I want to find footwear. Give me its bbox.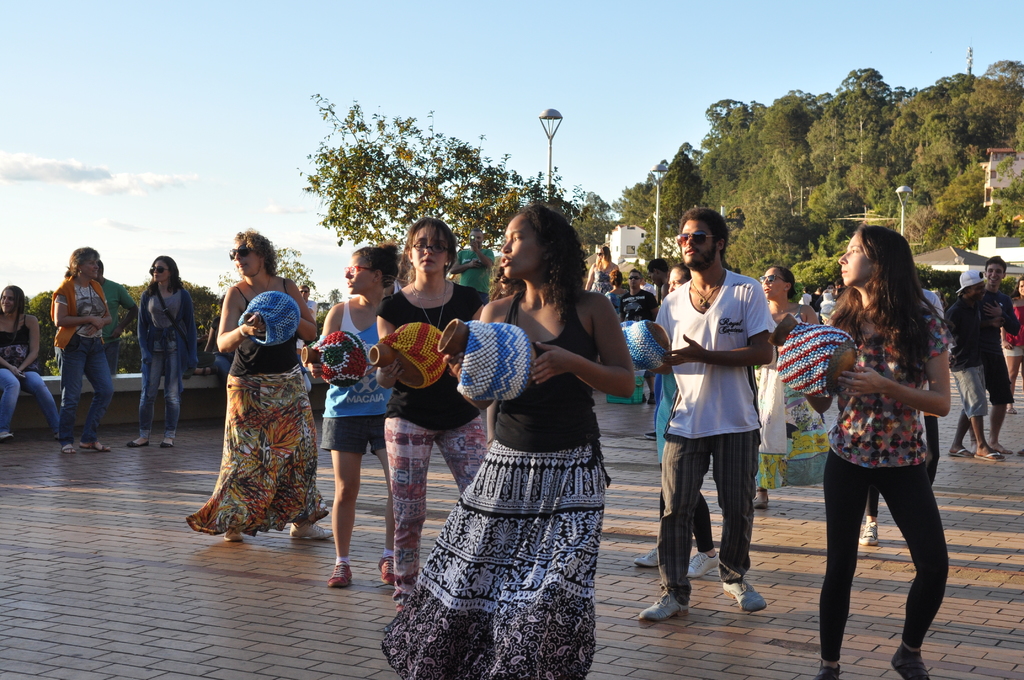
region(224, 530, 245, 546).
